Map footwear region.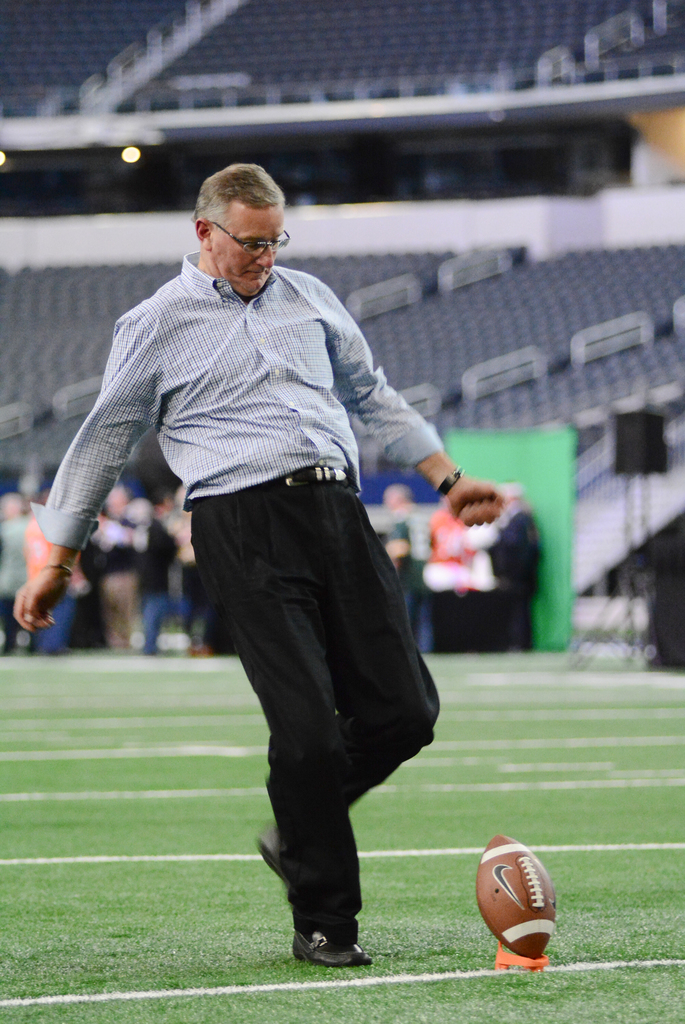
Mapped to box=[292, 929, 379, 967].
